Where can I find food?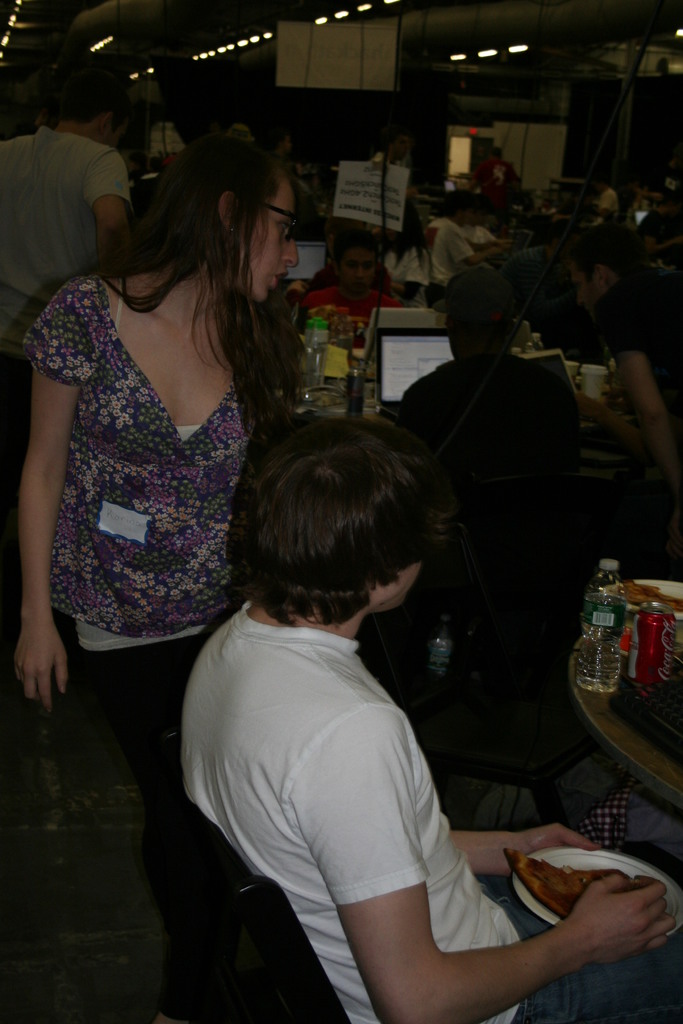
You can find it at pyautogui.locateOnScreen(514, 840, 626, 934).
